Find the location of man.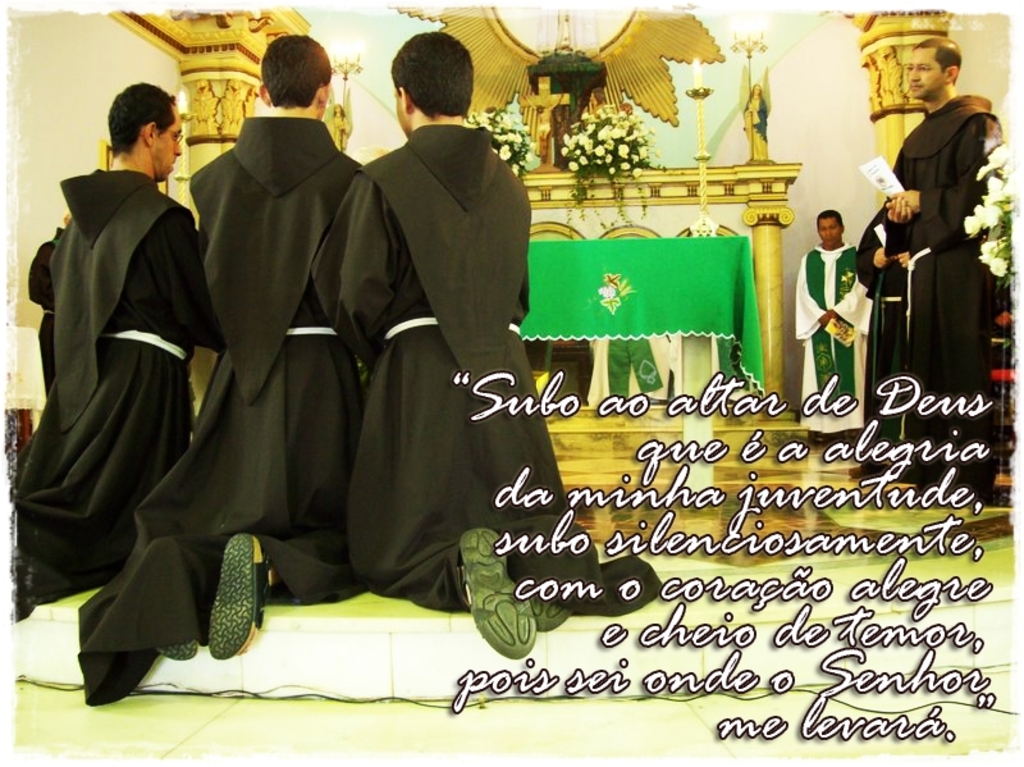
Location: 883:36:1004:501.
